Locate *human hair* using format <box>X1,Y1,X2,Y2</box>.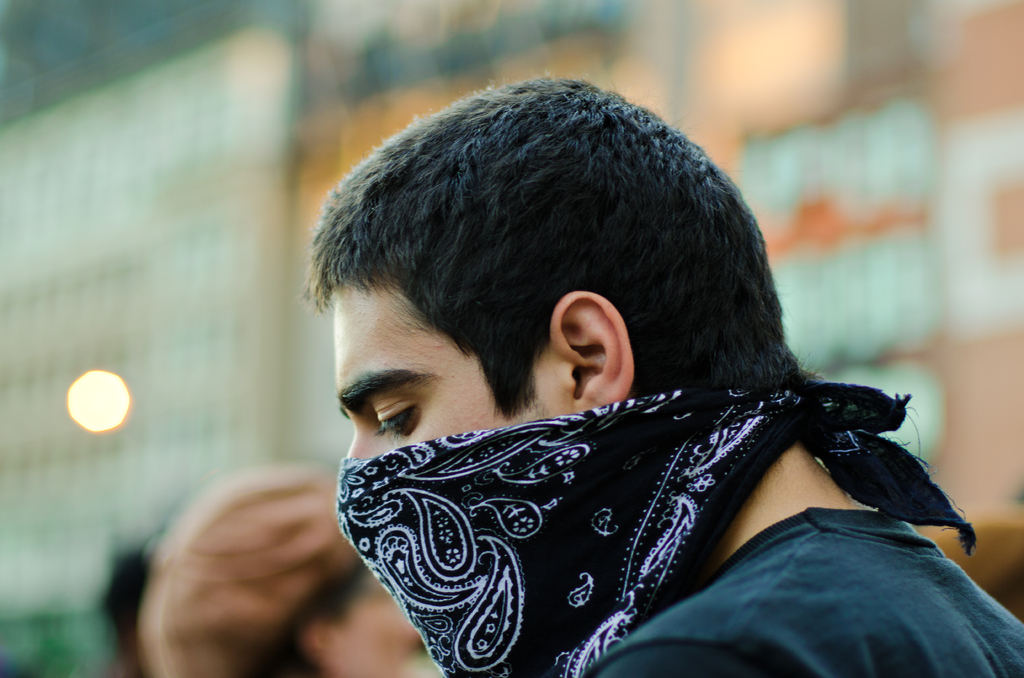
<box>93,545,154,661</box>.
